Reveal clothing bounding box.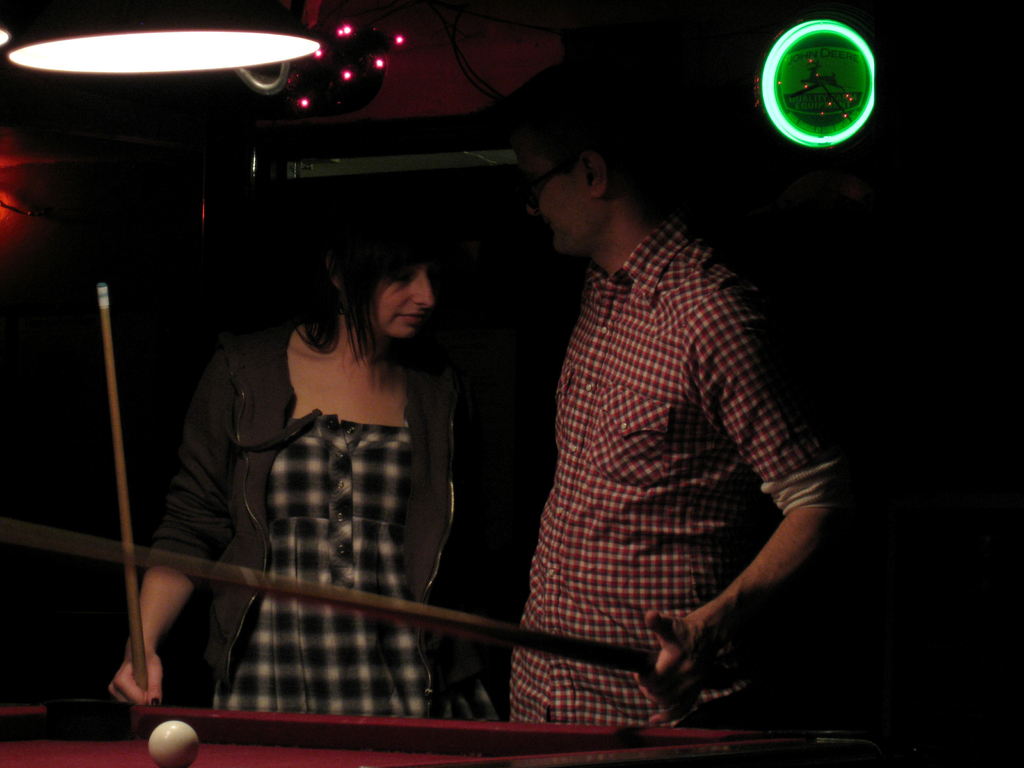
Revealed: box=[102, 286, 531, 730].
